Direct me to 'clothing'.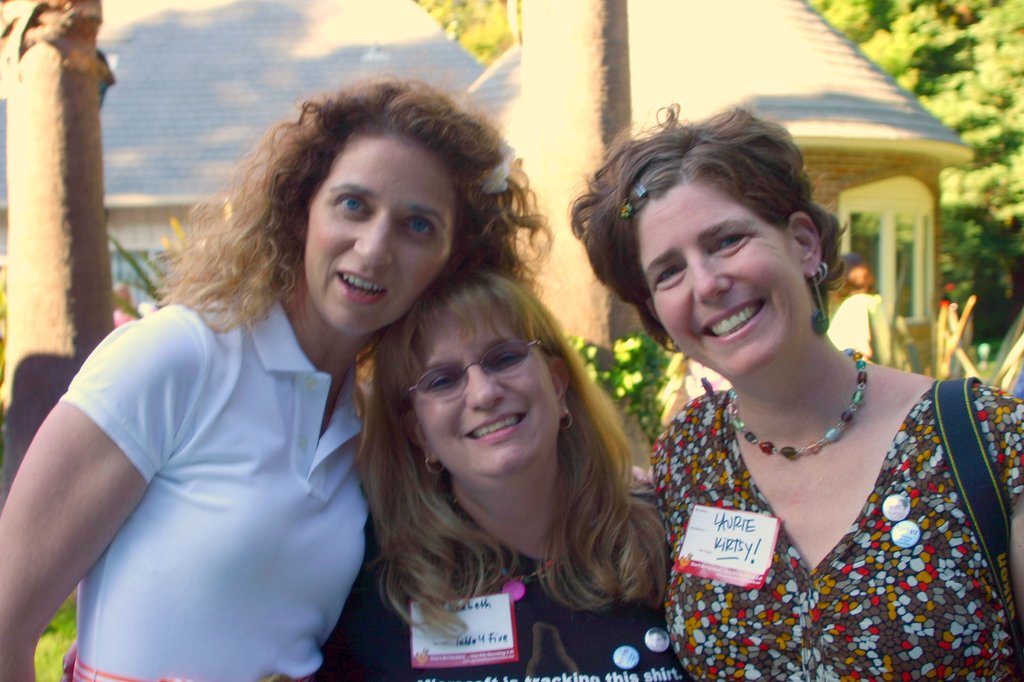
Direction: rect(827, 292, 879, 354).
